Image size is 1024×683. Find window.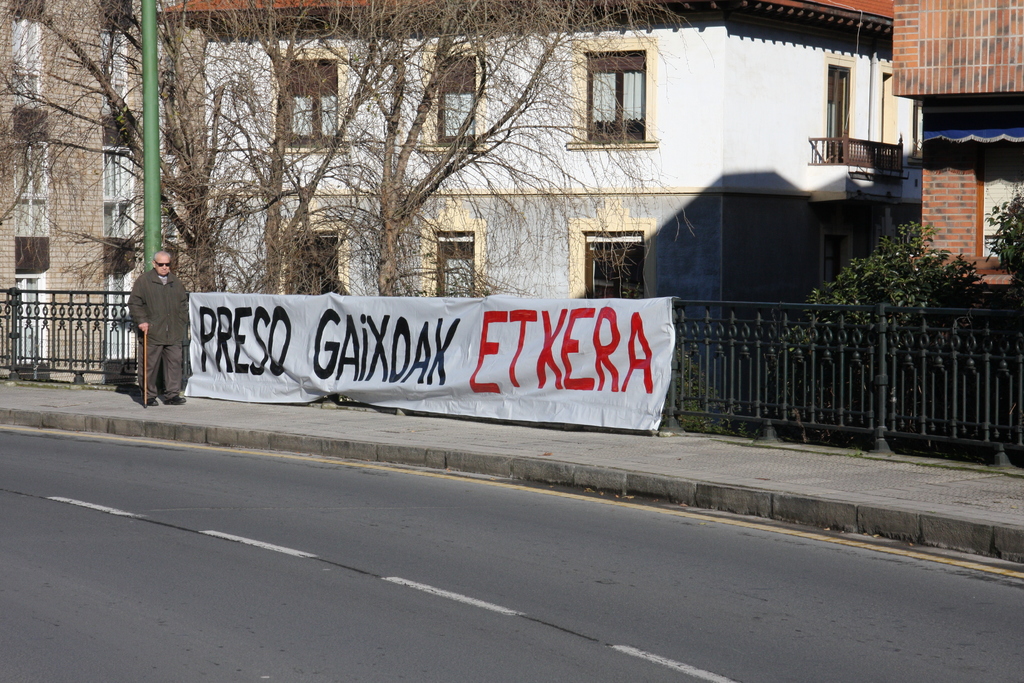
l=439, t=55, r=479, b=139.
